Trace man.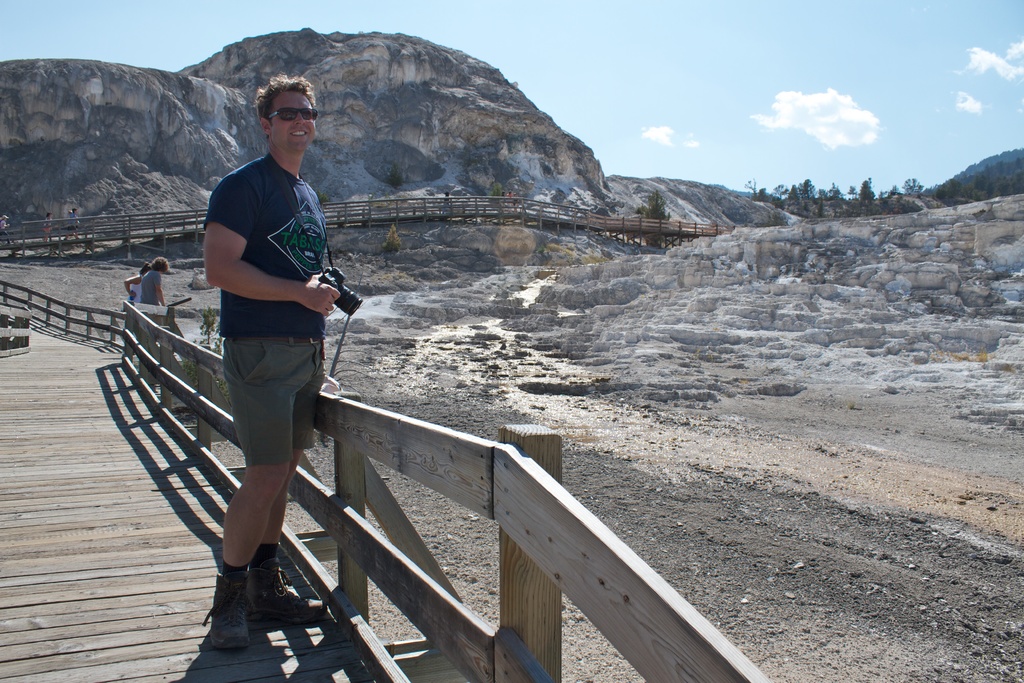
Traced to BBox(202, 70, 346, 646).
